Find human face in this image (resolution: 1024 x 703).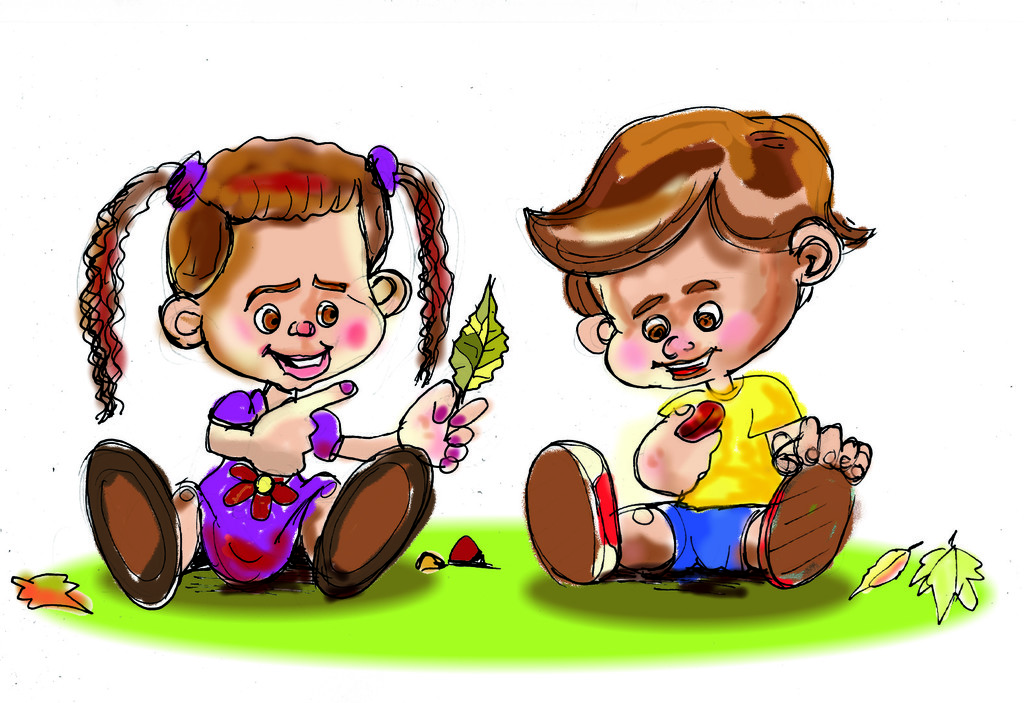
x1=204 y1=198 x2=390 y2=391.
